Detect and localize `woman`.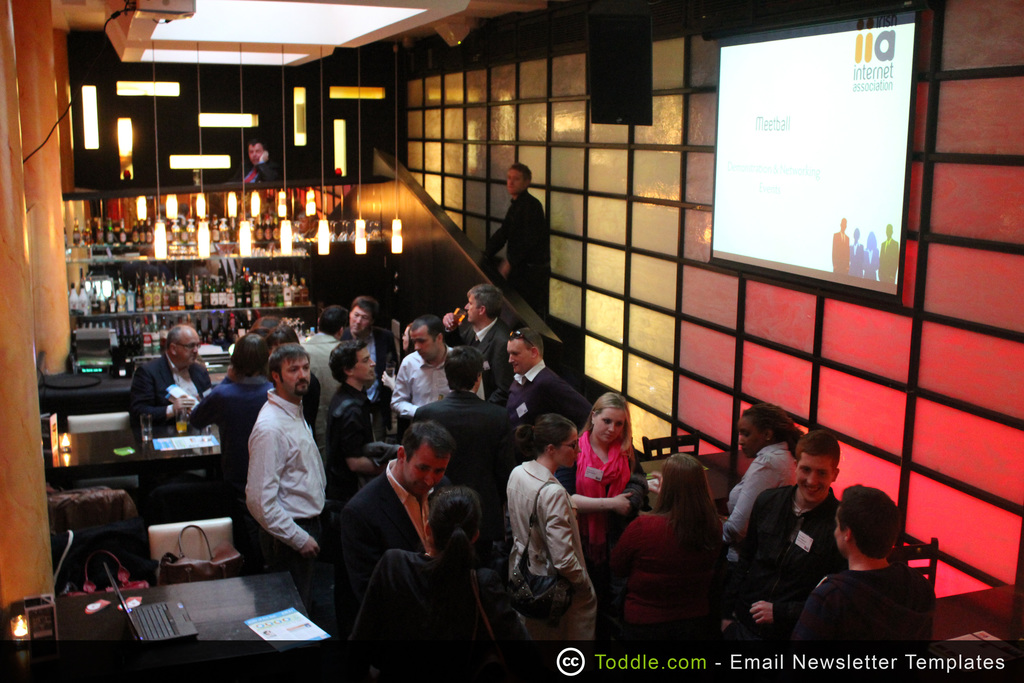
Localized at {"left": 845, "top": 227, "right": 863, "bottom": 279}.
